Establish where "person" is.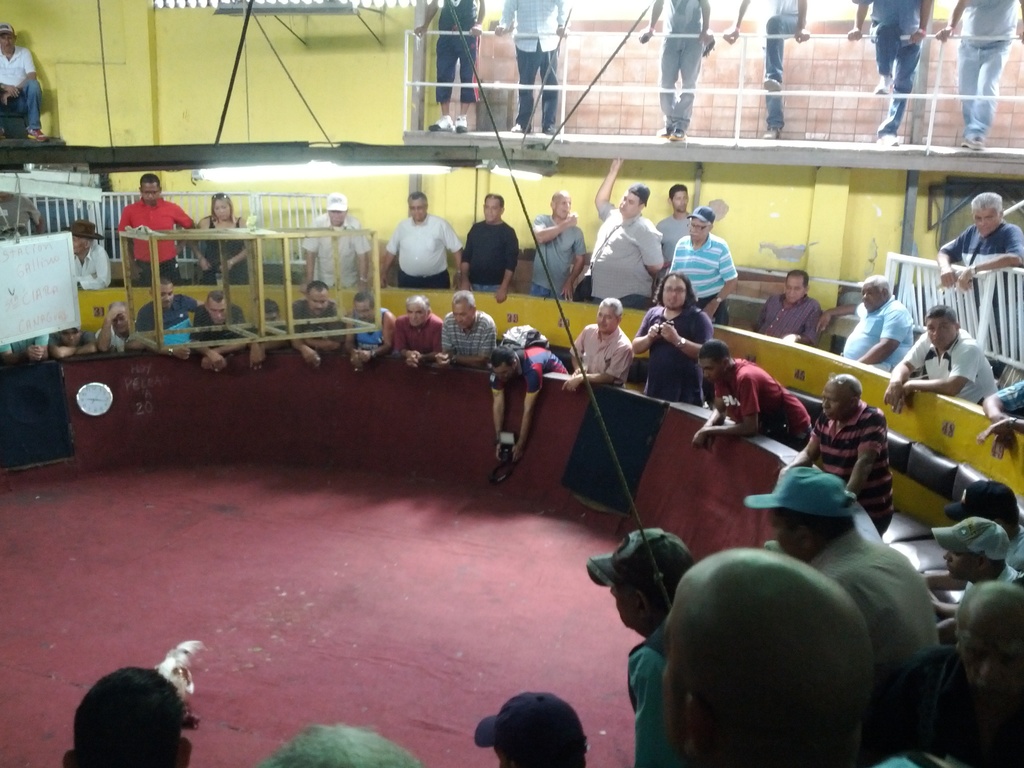
Established at 300 191 371 289.
